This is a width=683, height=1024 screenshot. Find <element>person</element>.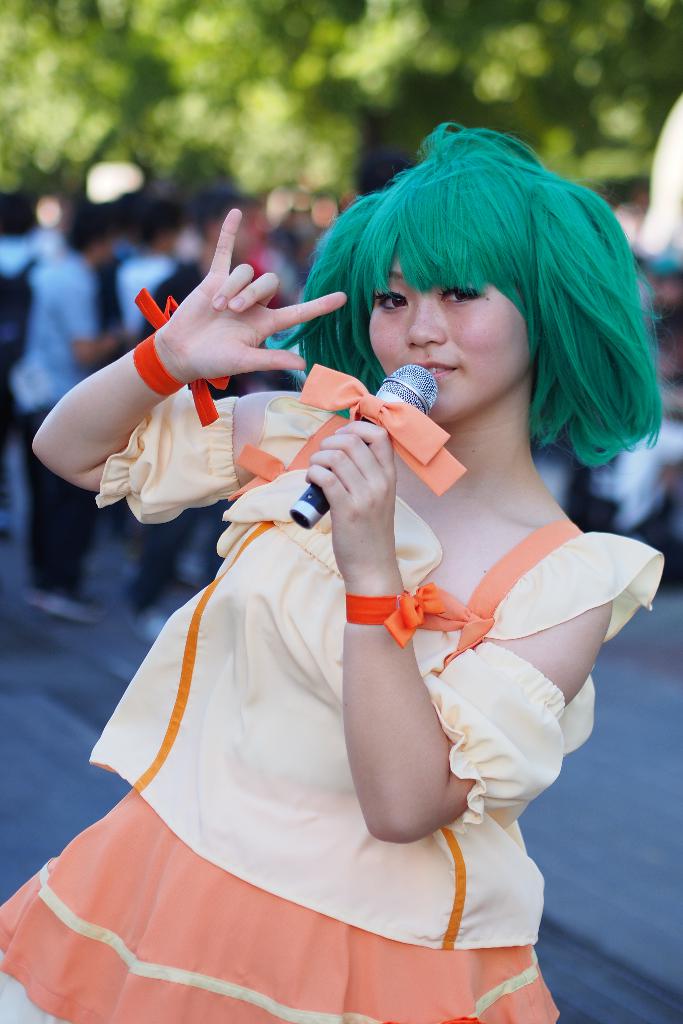
Bounding box: box=[42, 140, 642, 1023].
